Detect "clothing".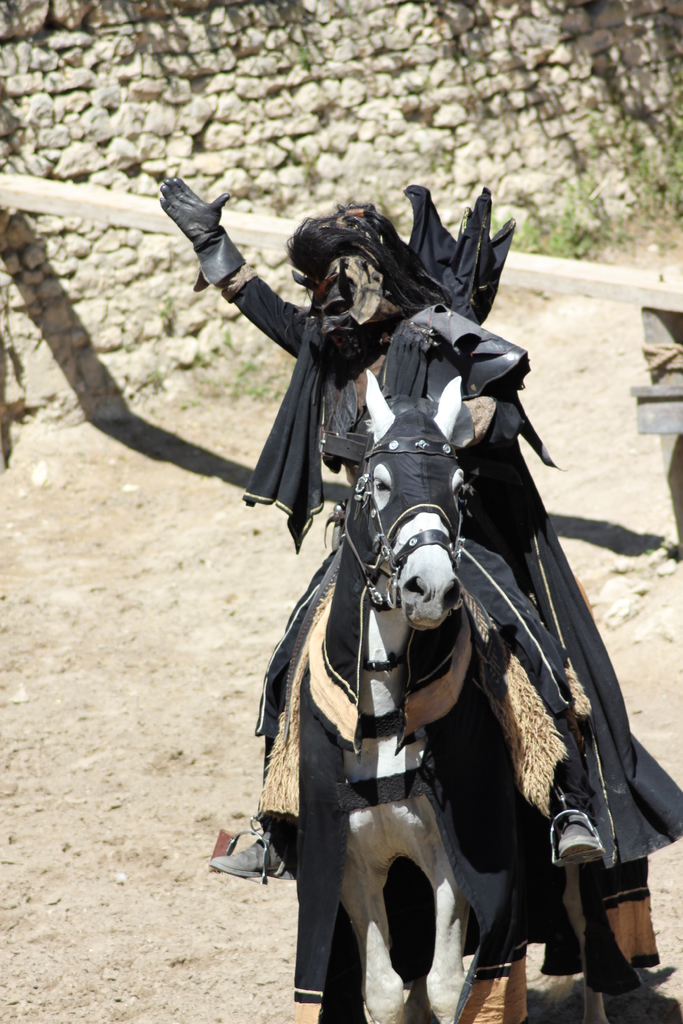
Detected at region(246, 175, 682, 863).
